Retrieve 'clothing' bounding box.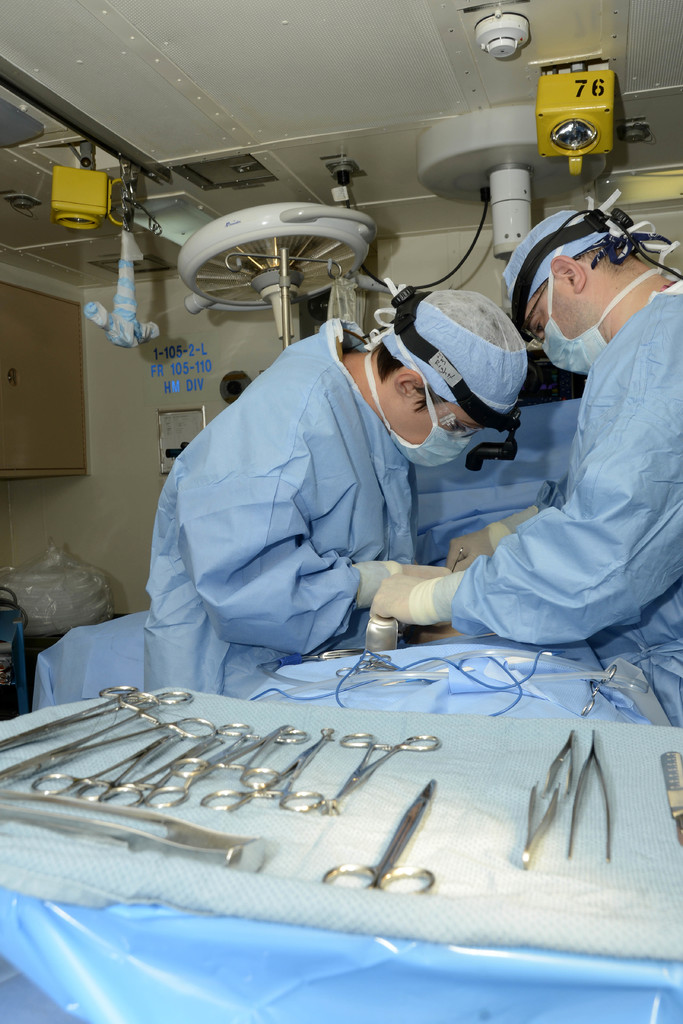
Bounding box: (x1=428, y1=279, x2=682, y2=720).
